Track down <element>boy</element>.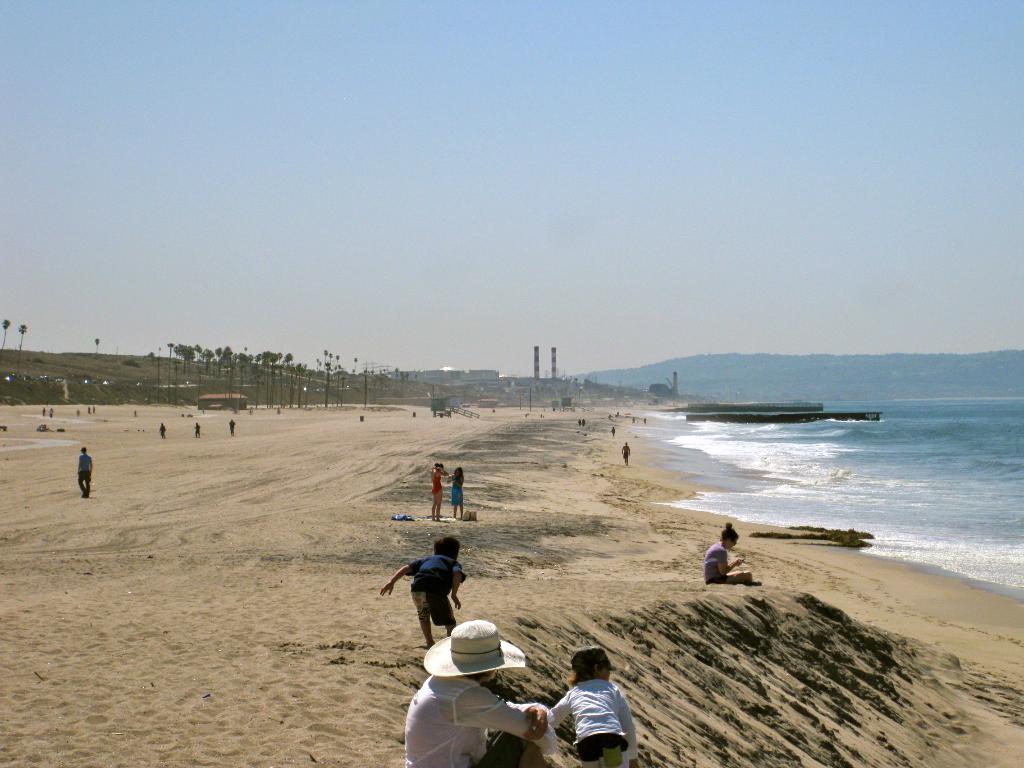
Tracked to BBox(540, 661, 638, 755).
